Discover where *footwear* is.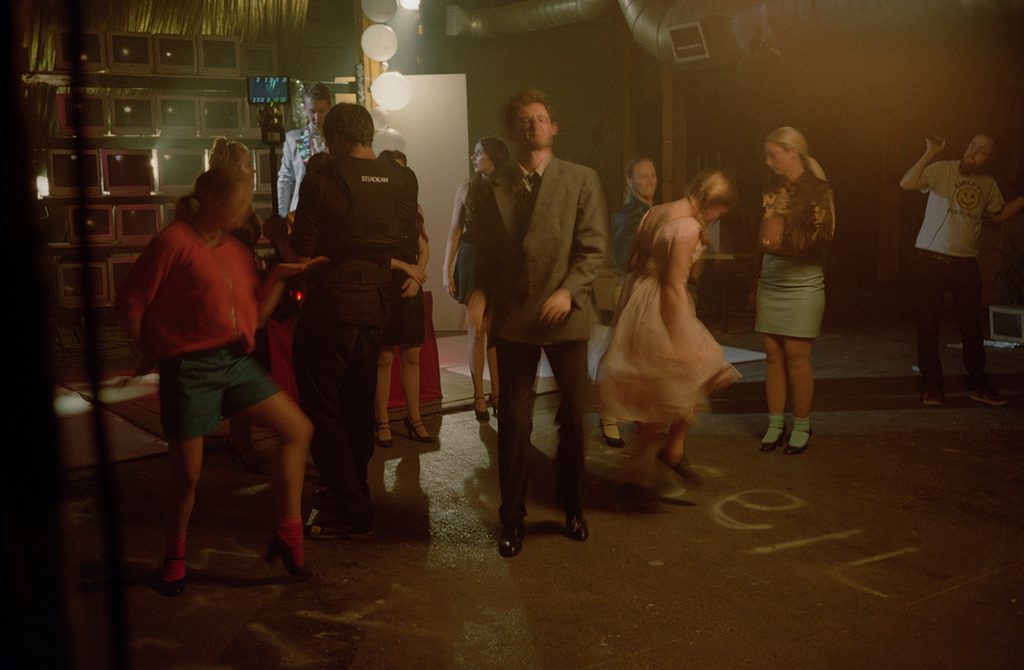
Discovered at BBox(761, 428, 788, 456).
